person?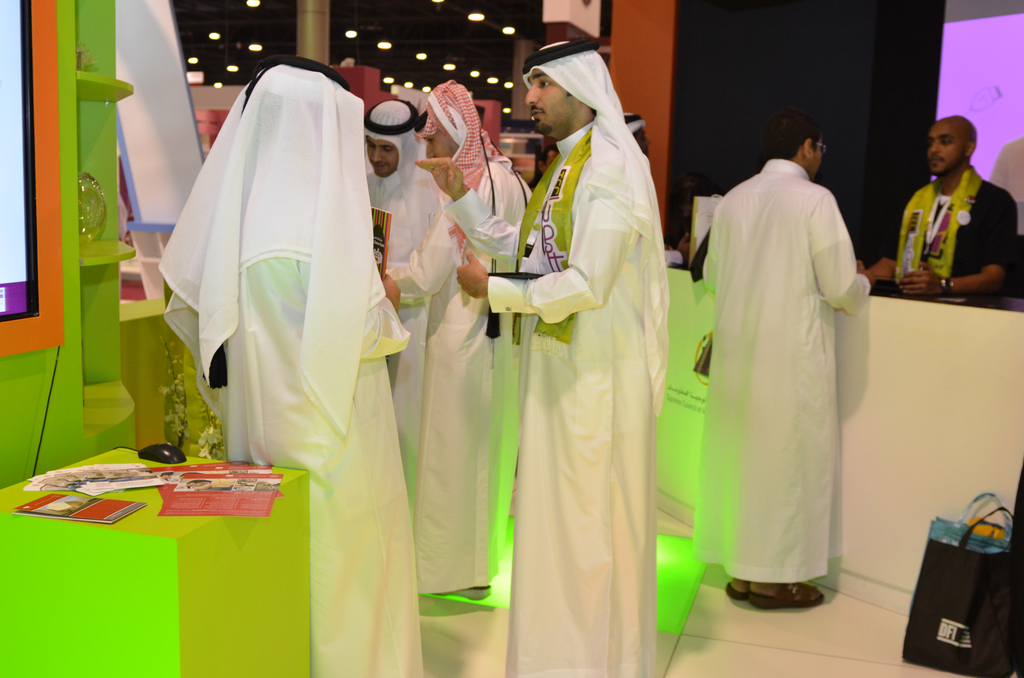
Rect(455, 40, 665, 677)
